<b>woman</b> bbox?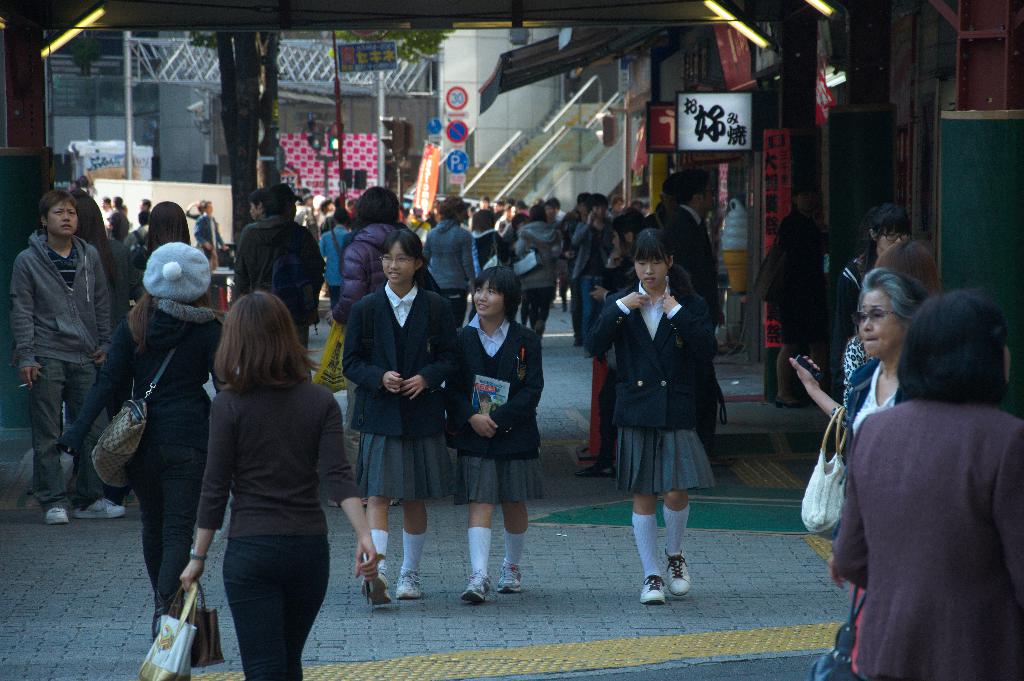
Rect(68, 190, 141, 419)
